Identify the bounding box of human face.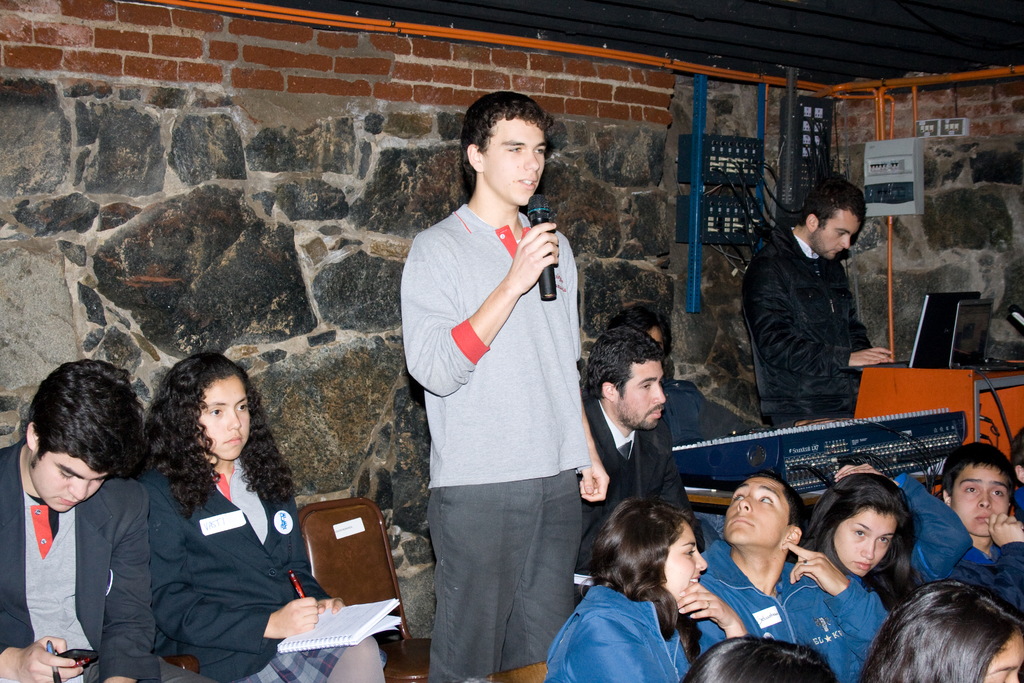
(x1=28, y1=454, x2=106, y2=512).
